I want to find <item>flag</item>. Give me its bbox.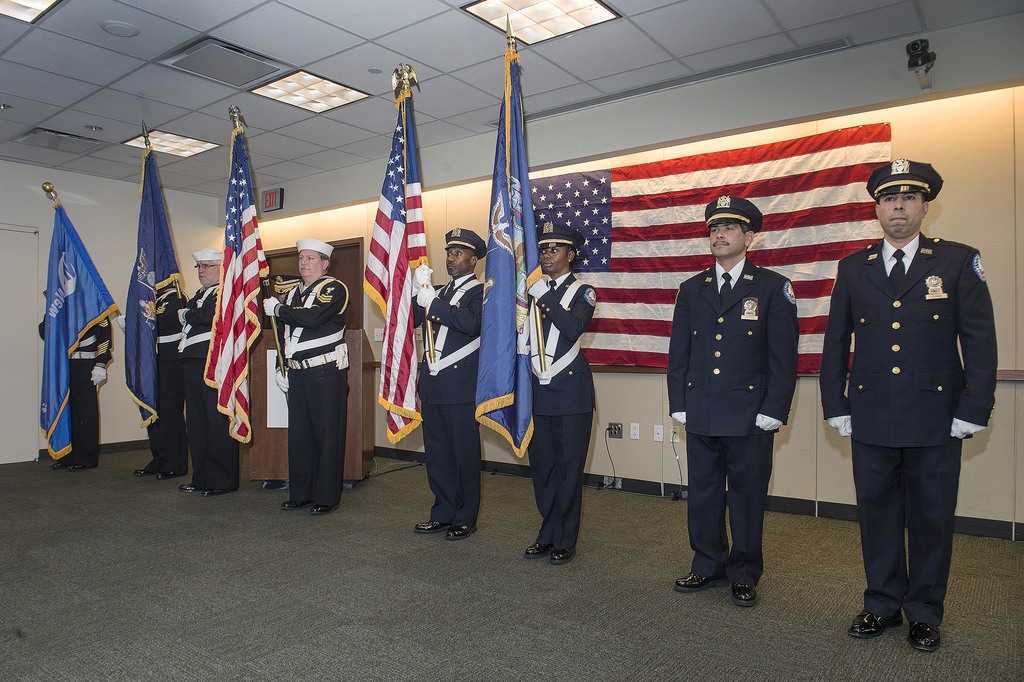
crop(118, 139, 186, 429).
